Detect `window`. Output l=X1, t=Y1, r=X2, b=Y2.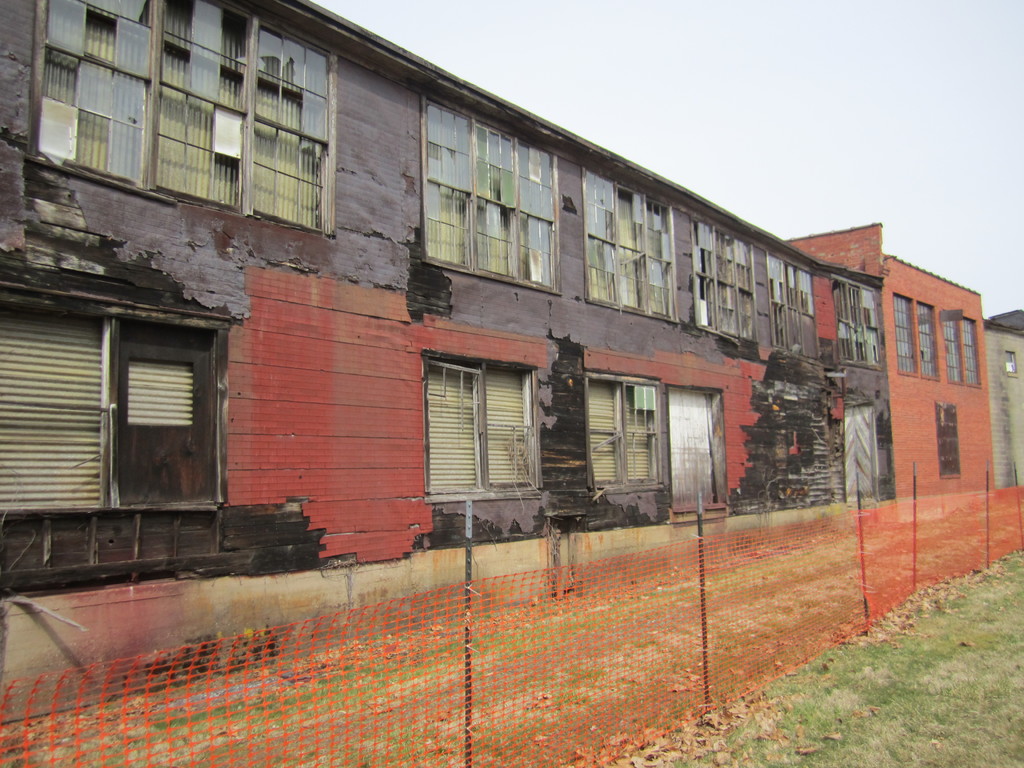
l=963, t=322, r=979, b=387.
